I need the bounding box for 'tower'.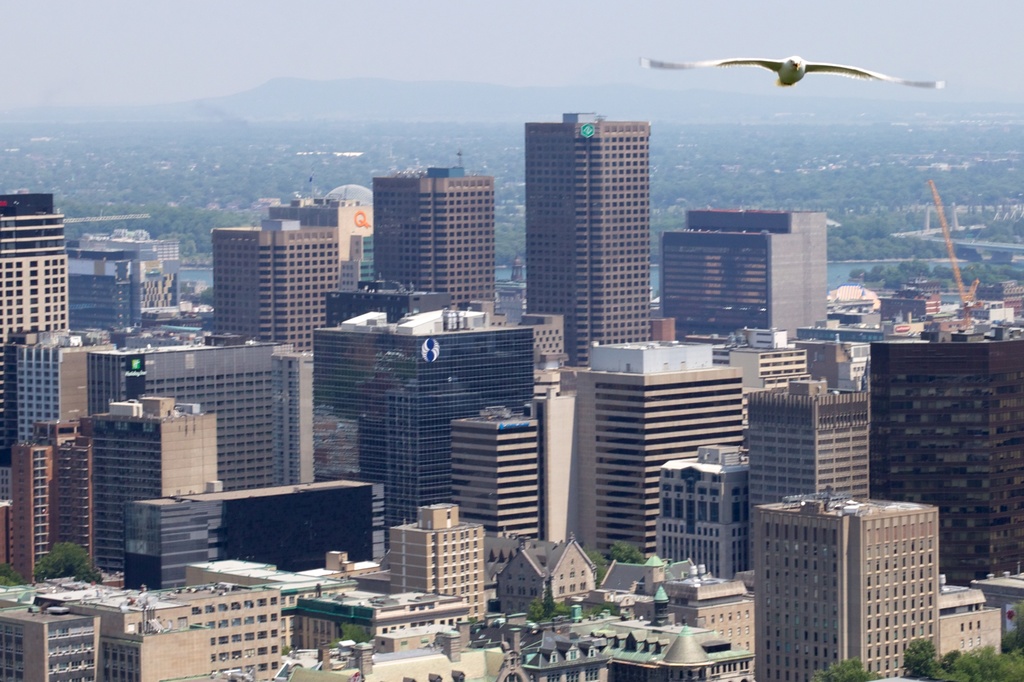
Here it is: 324:286:554:555.
